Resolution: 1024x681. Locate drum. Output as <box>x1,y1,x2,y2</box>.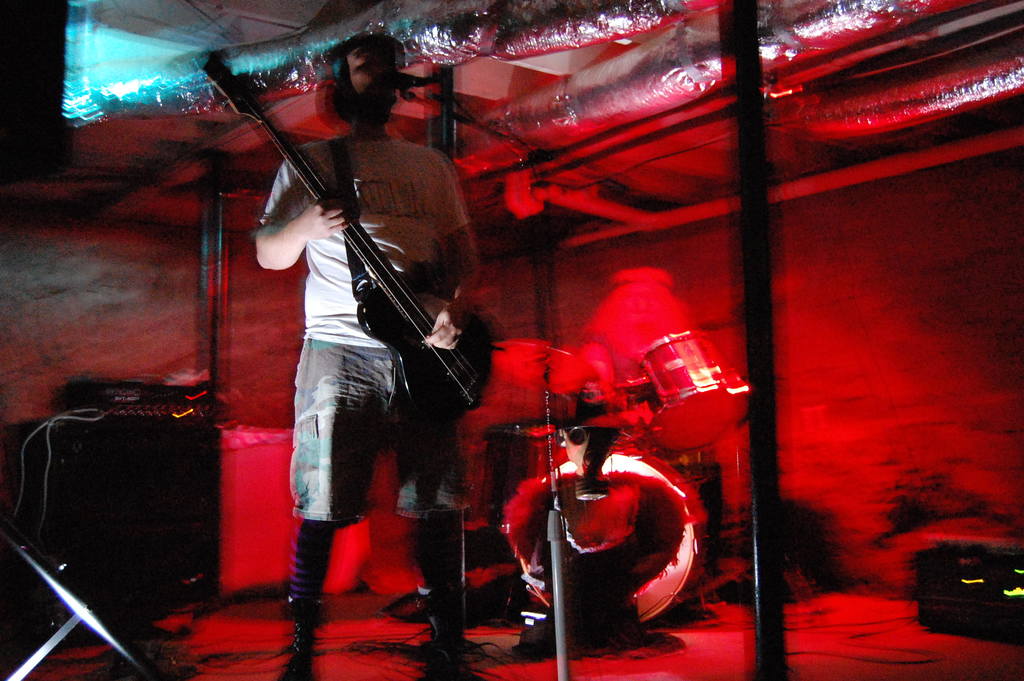
<box>498,447,703,632</box>.
